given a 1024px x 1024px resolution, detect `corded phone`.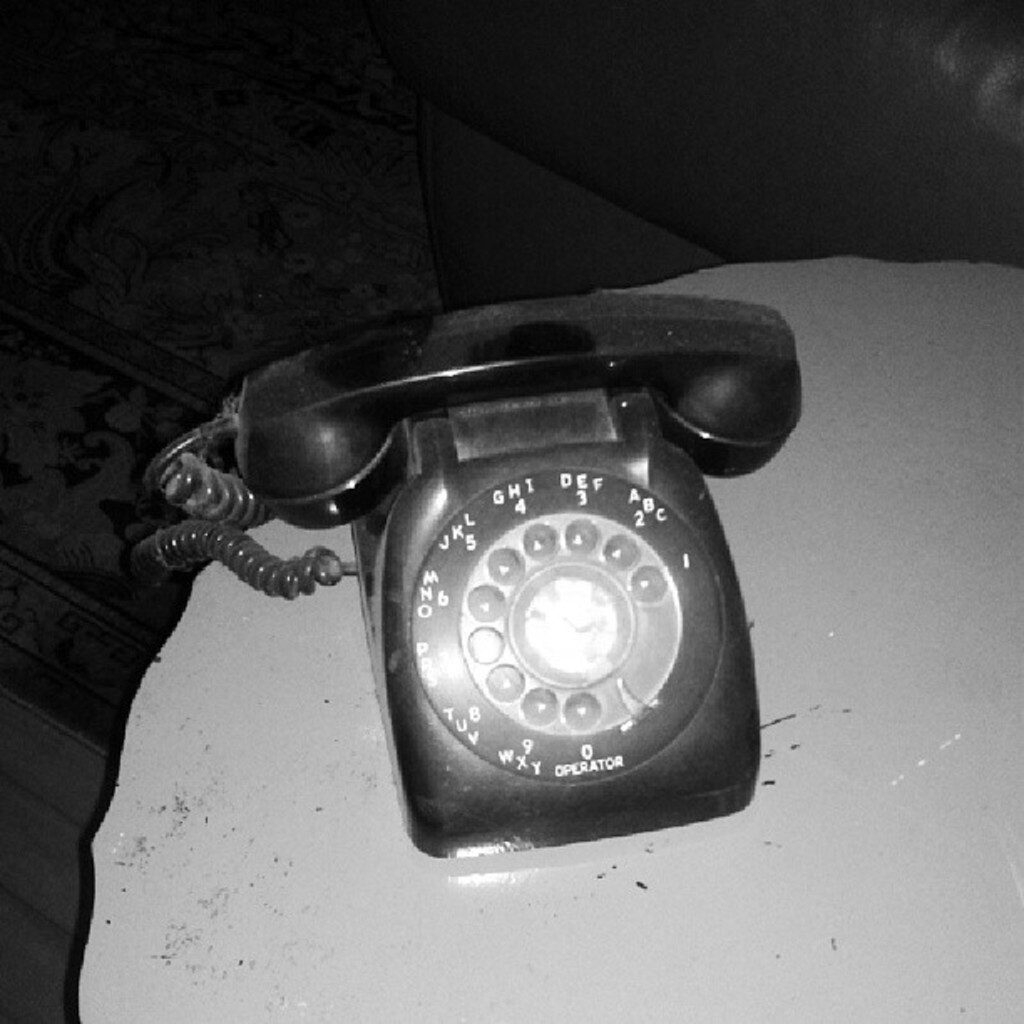
(x1=134, y1=305, x2=813, y2=852).
